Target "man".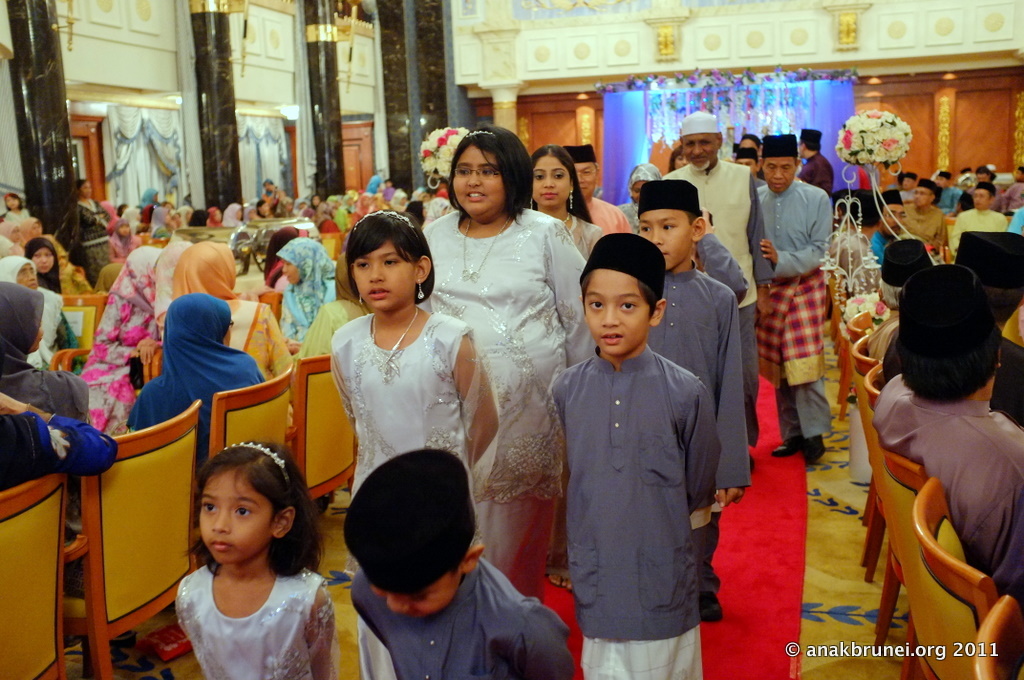
Target region: <region>954, 181, 1006, 253</region>.
